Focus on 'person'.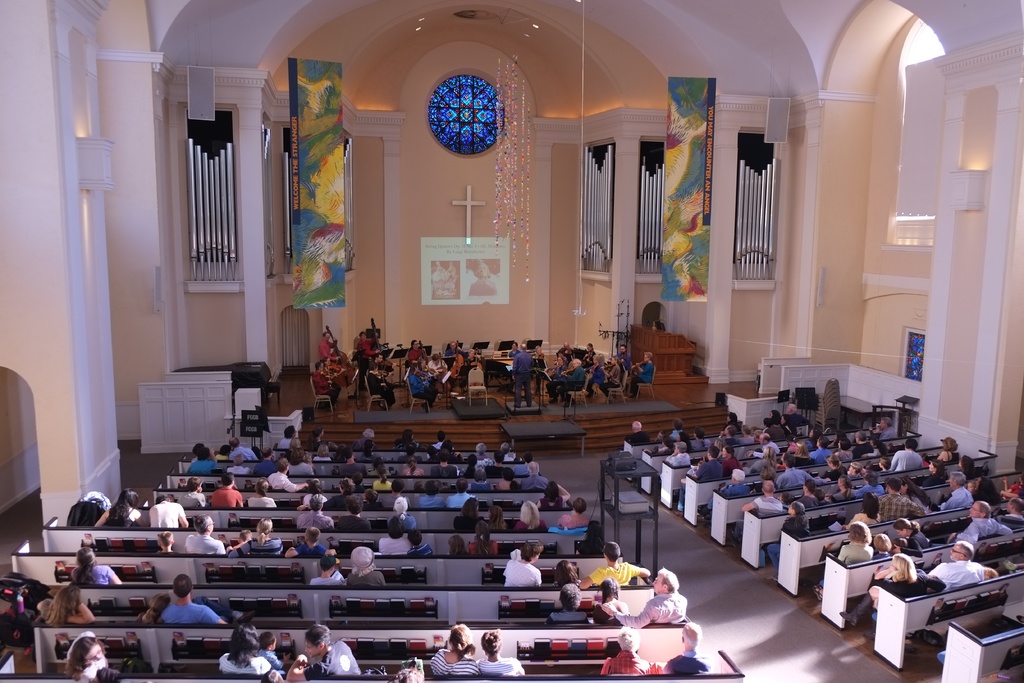
Focused at Rect(662, 621, 717, 677).
